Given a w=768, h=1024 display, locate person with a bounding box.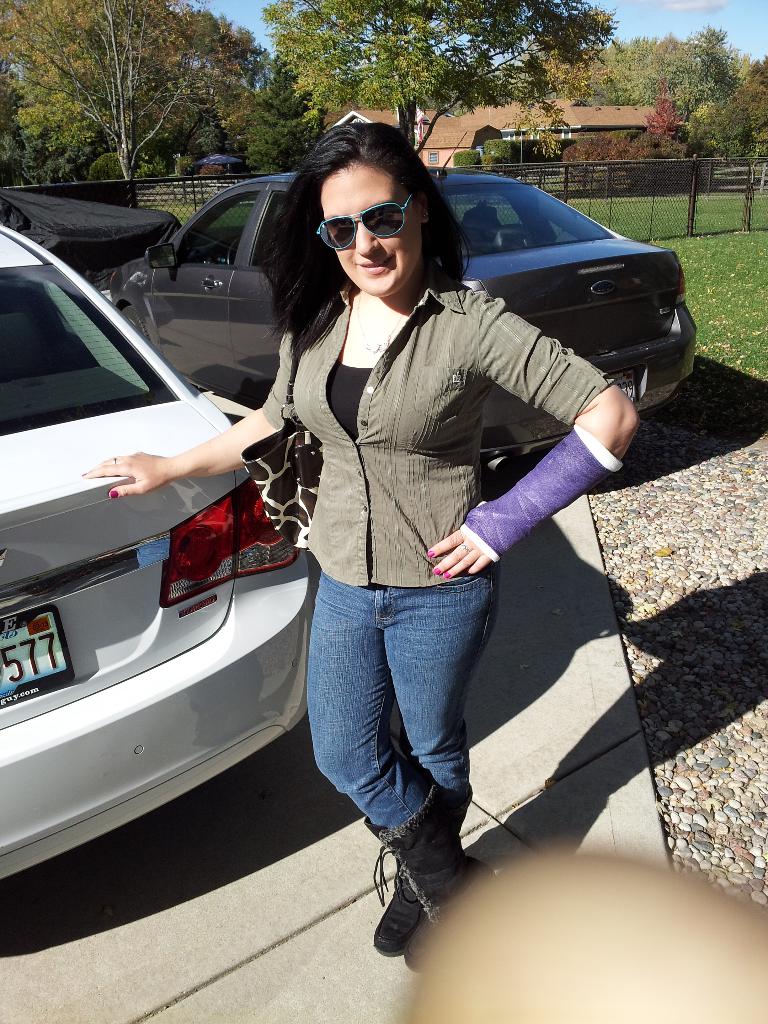
Located: {"x1": 195, "y1": 98, "x2": 616, "y2": 918}.
